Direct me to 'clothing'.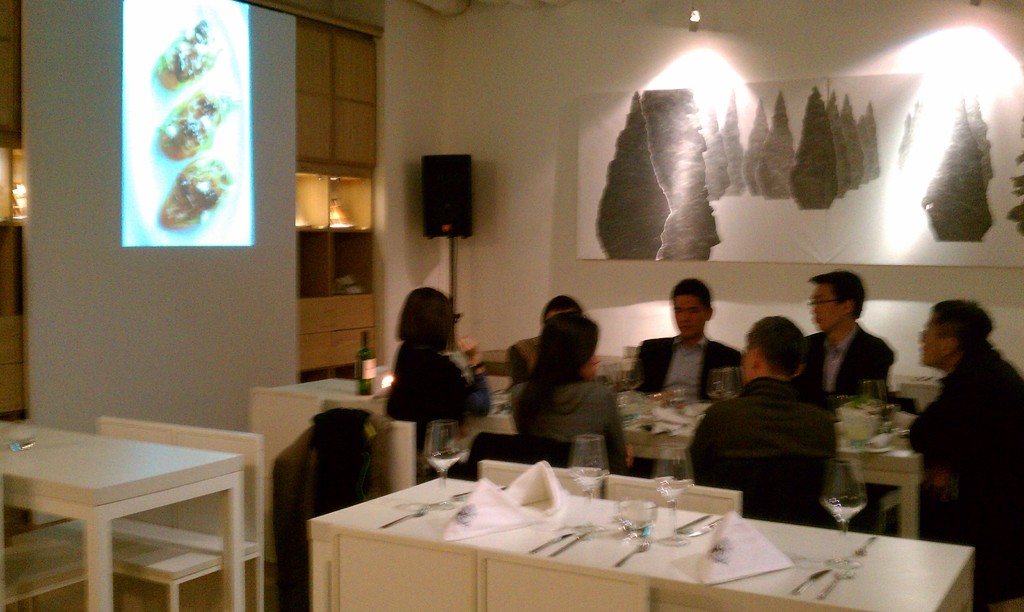
Direction: <bbox>691, 373, 845, 535</bbox>.
